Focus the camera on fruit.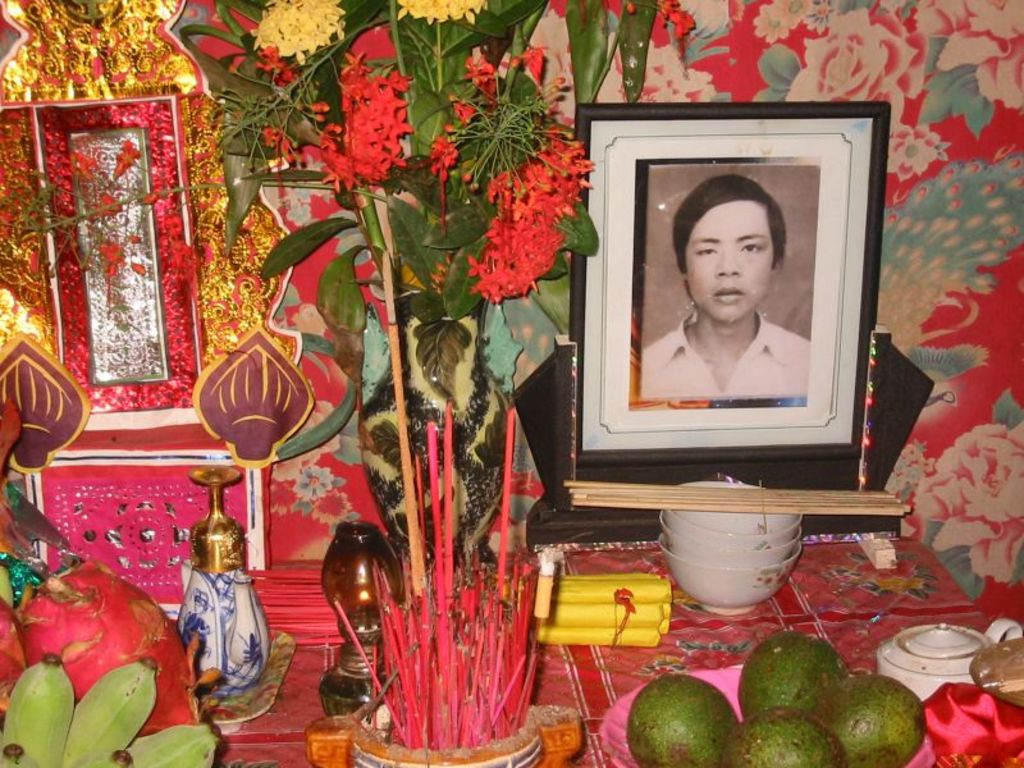
Focus region: l=632, t=682, r=741, b=767.
